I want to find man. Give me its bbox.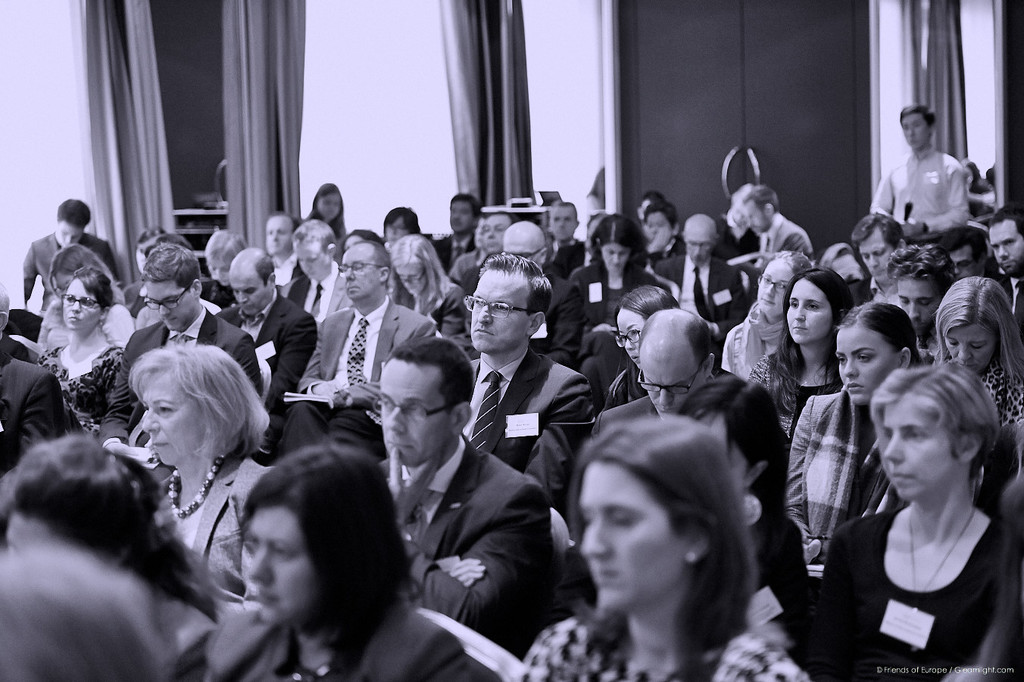
bbox(215, 245, 317, 419).
